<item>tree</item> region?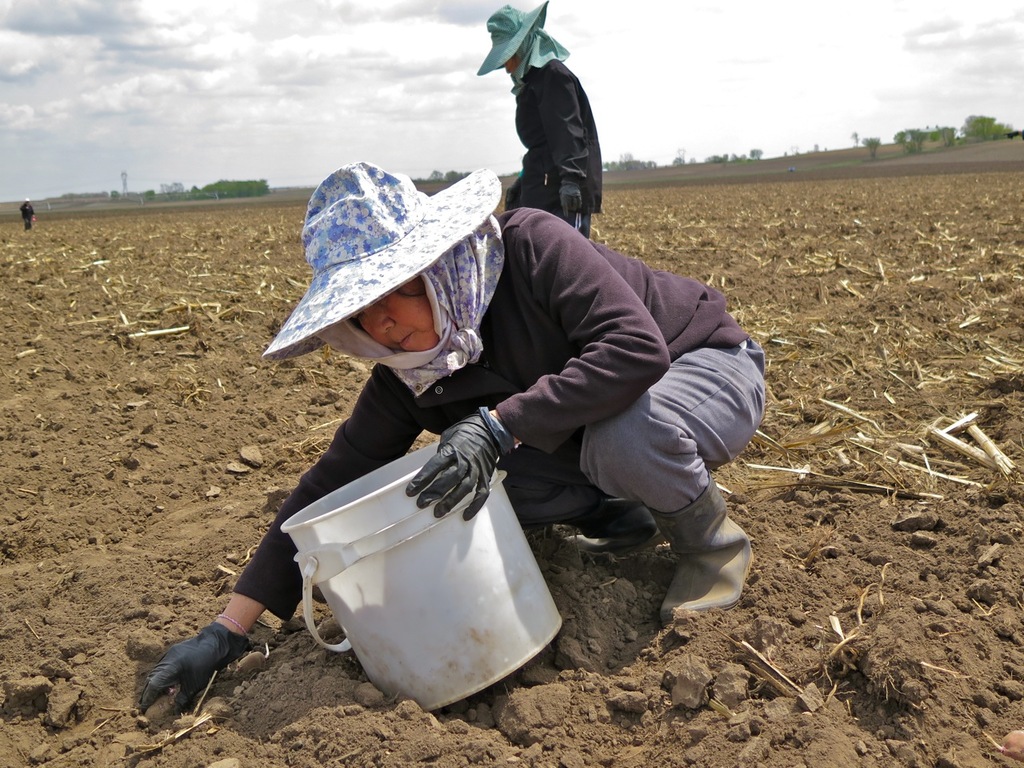
[left=856, top=130, right=858, bottom=144]
